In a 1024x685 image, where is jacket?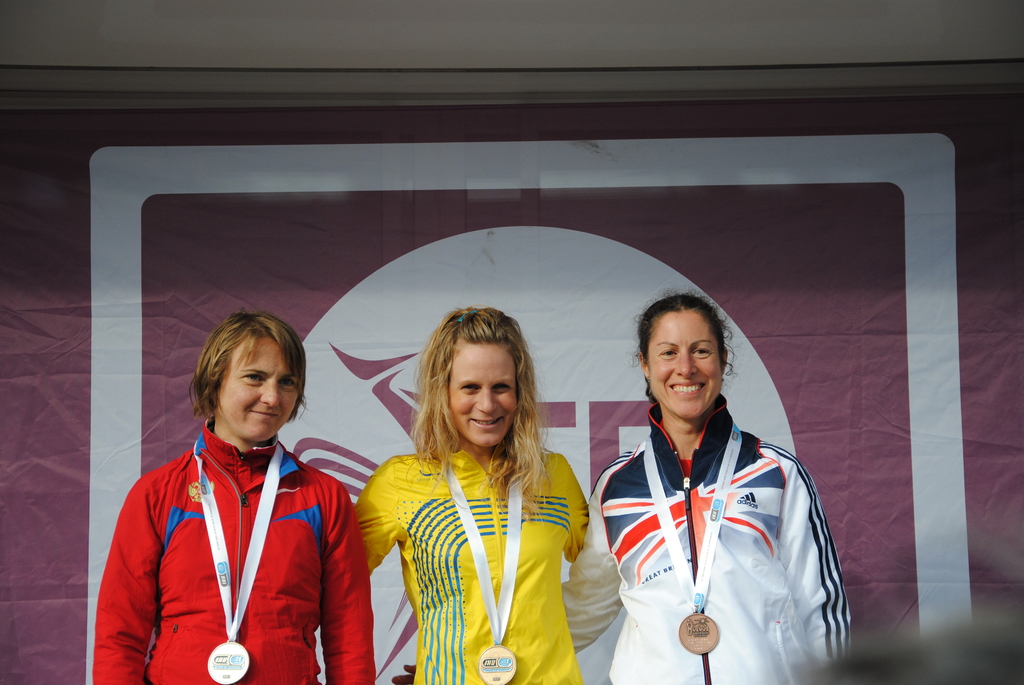
[557, 395, 860, 684].
